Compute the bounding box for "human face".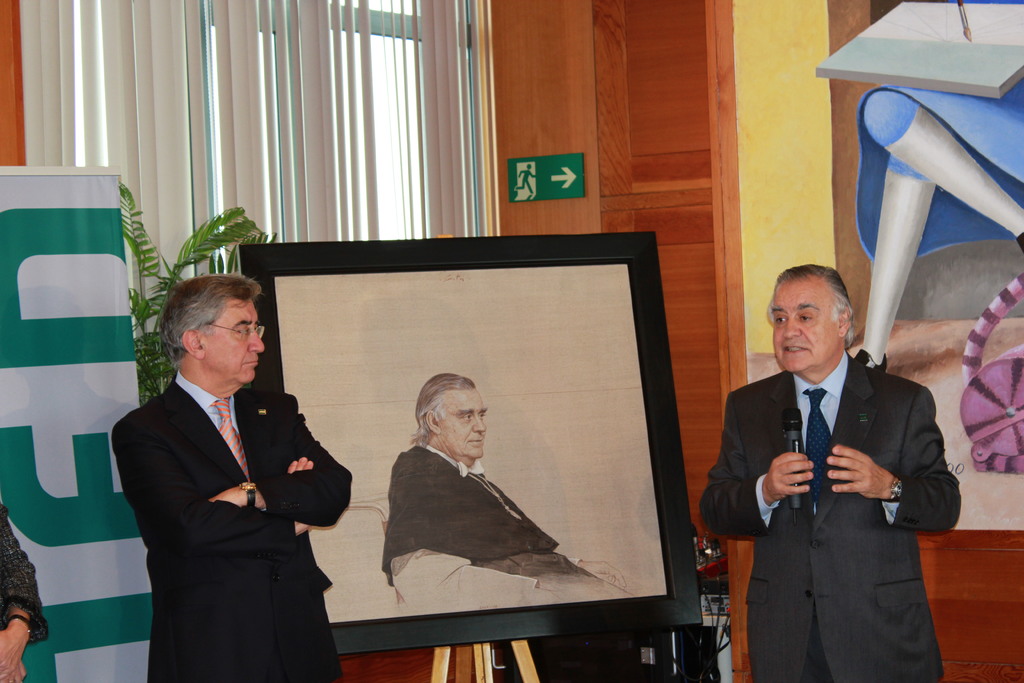
<bbox>204, 301, 262, 385</bbox>.
